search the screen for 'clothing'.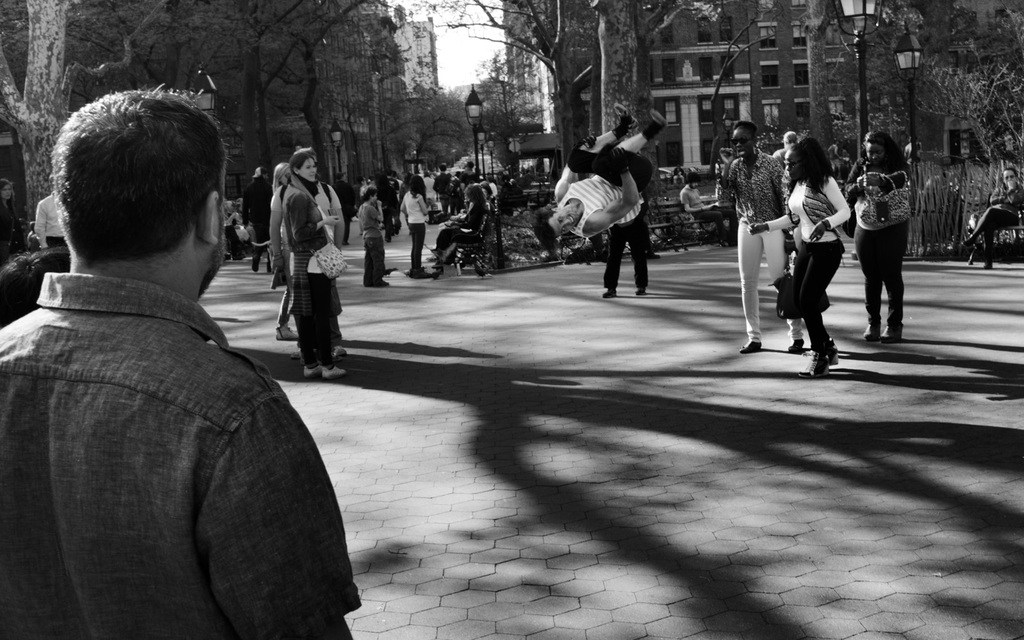
Found at {"x1": 402, "y1": 192, "x2": 429, "y2": 276}.
